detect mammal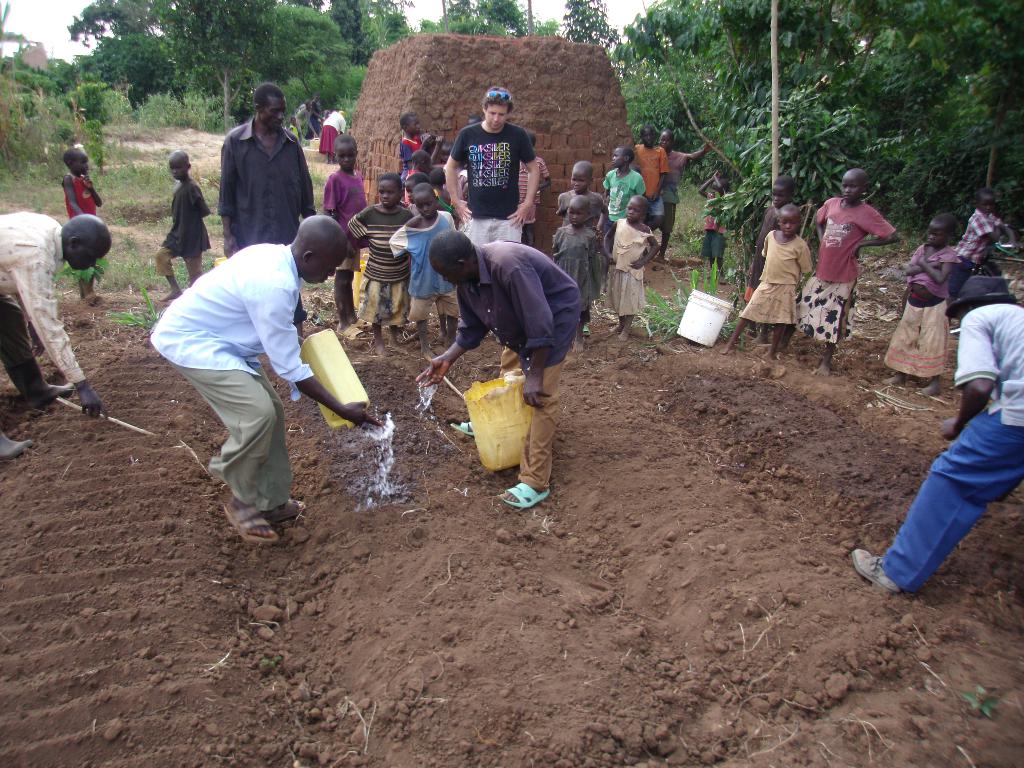
603, 149, 645, 253
